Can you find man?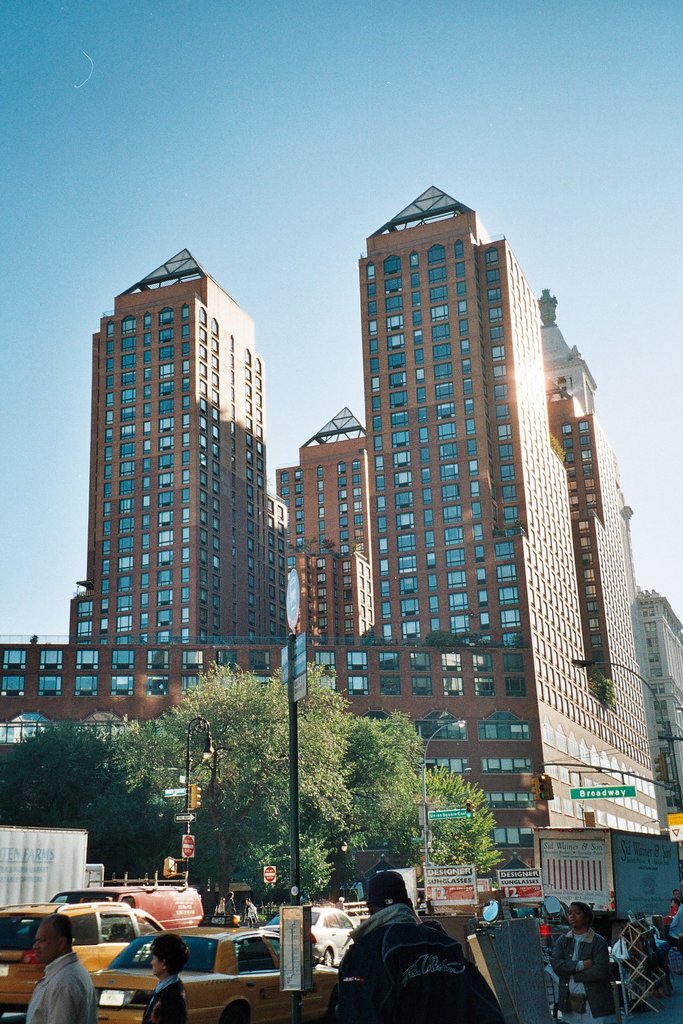
Yes, bounding box: box(329, 873, 508, 1023).
